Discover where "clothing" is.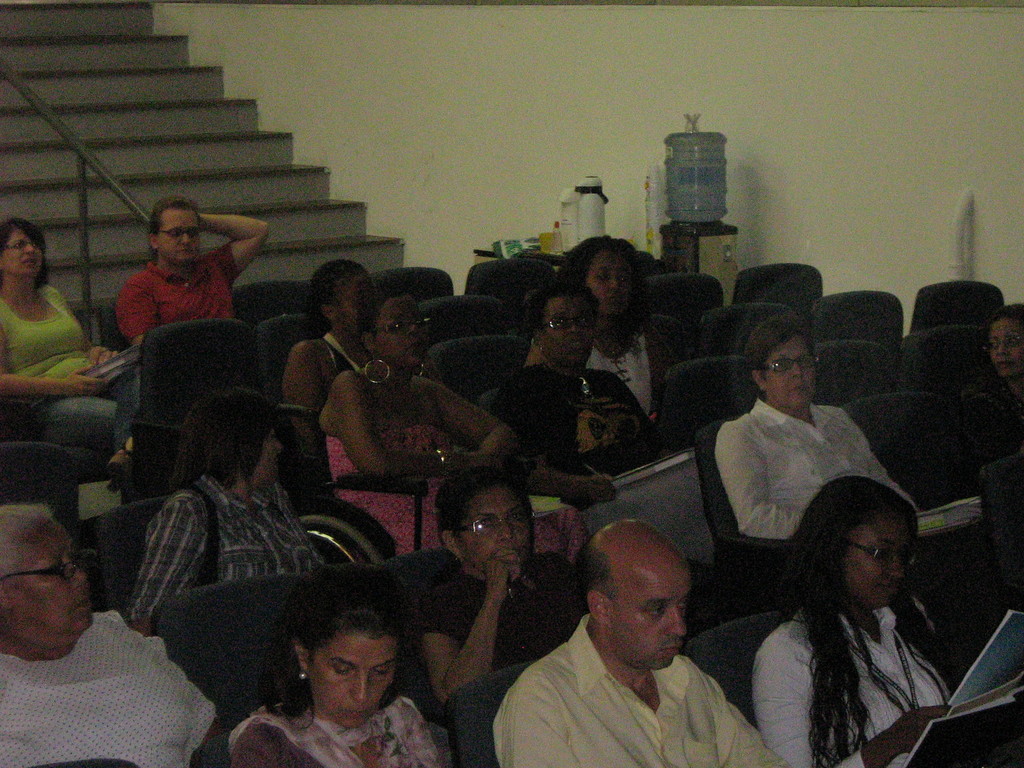
Discovered at 233, 700, 455, 767.
